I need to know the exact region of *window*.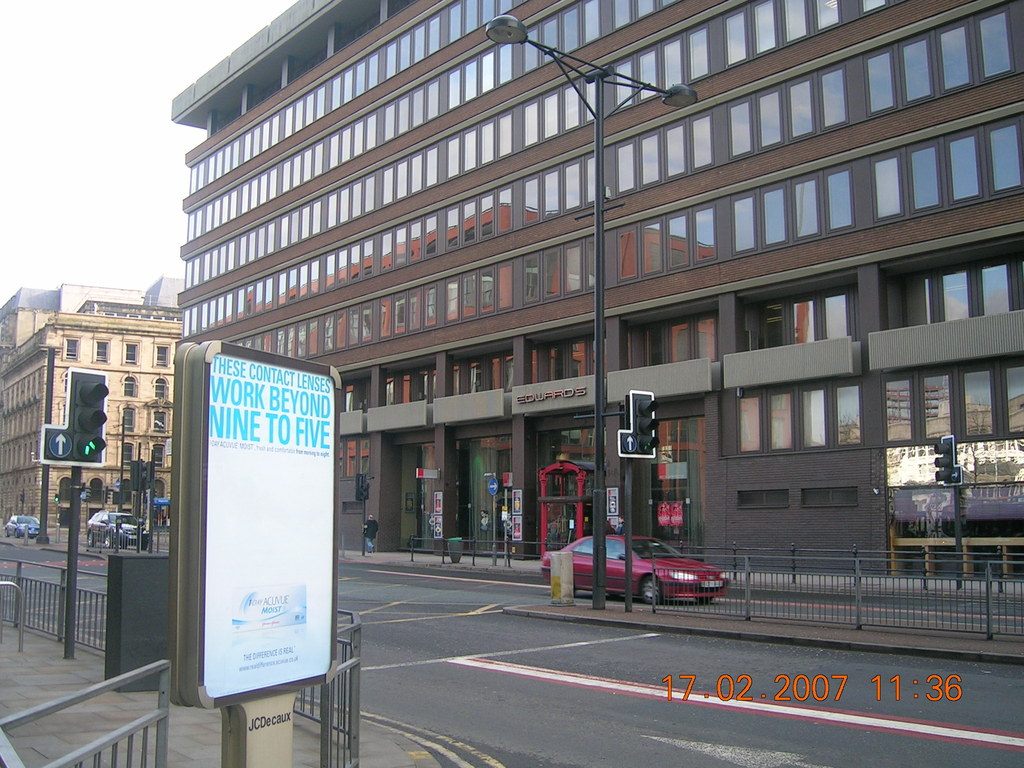
Region: (120, 442, 139, 463).
